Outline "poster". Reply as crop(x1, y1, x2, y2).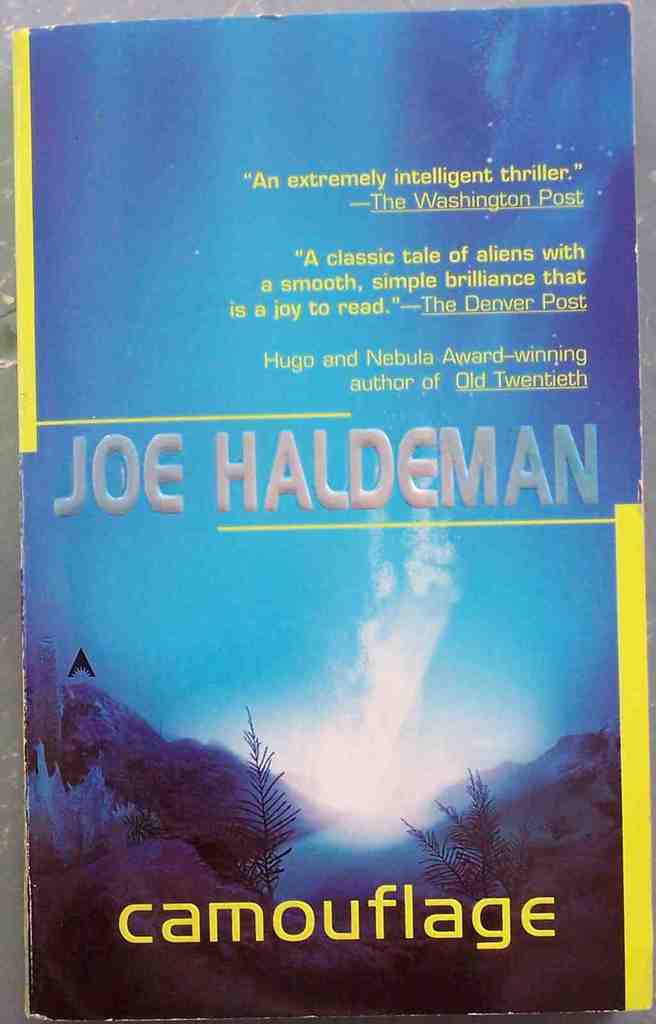
crop(9, 0, 655, 1023).
